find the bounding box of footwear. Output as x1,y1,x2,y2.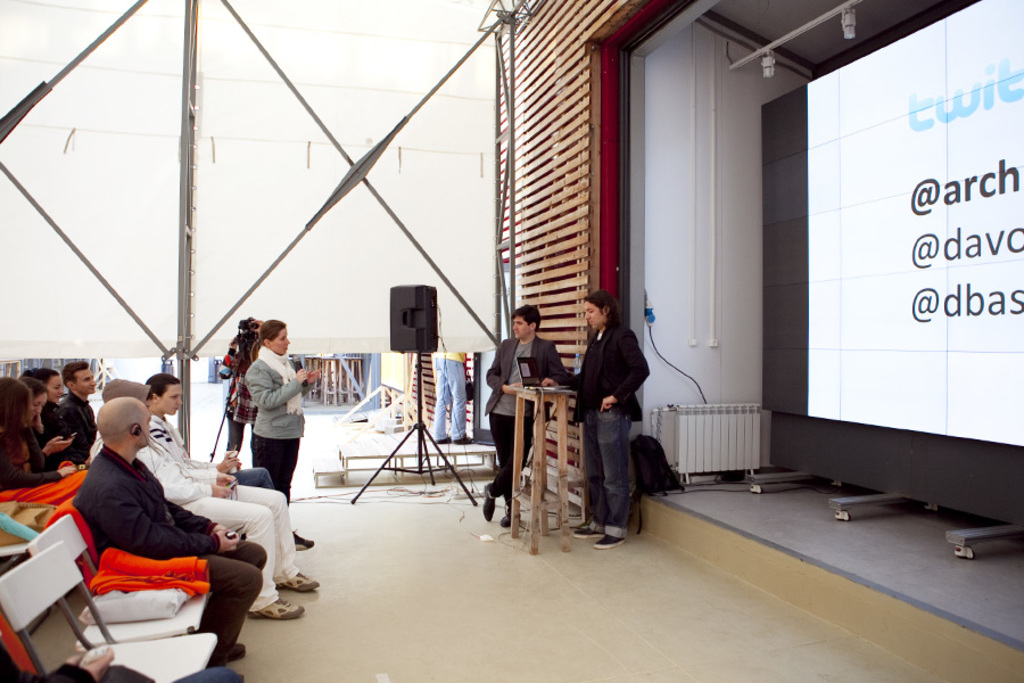
481,485,496,519.
